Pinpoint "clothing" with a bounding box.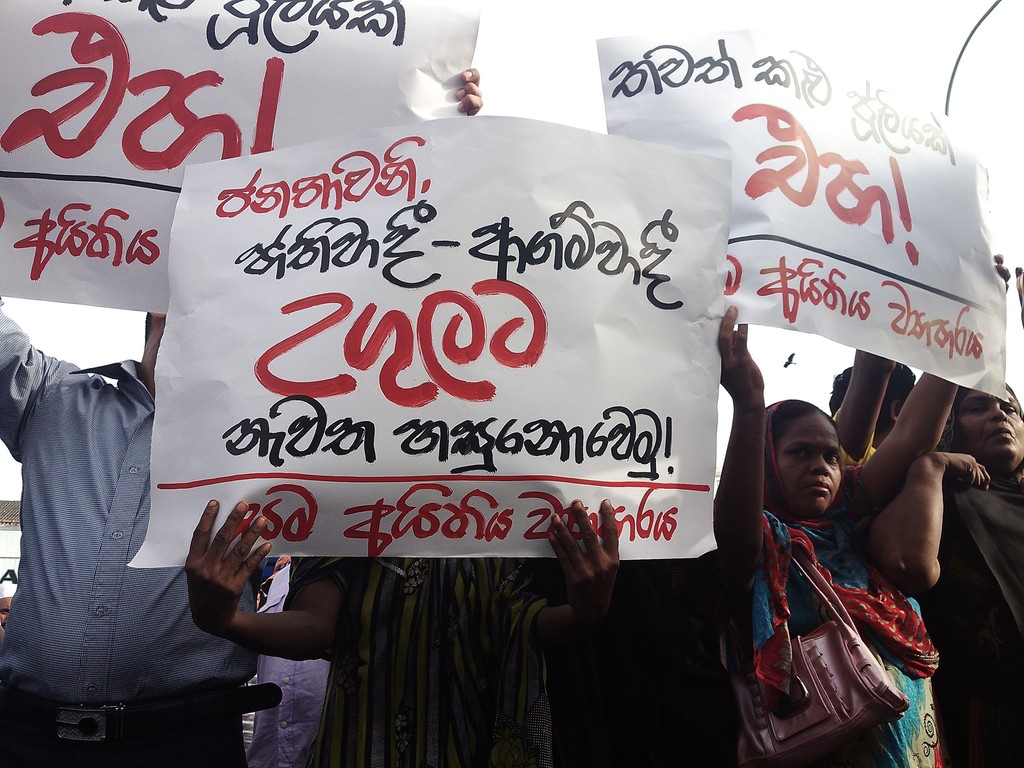
{"x1": 721, "y1": 508, "x2": 952, "y2": 767}.
